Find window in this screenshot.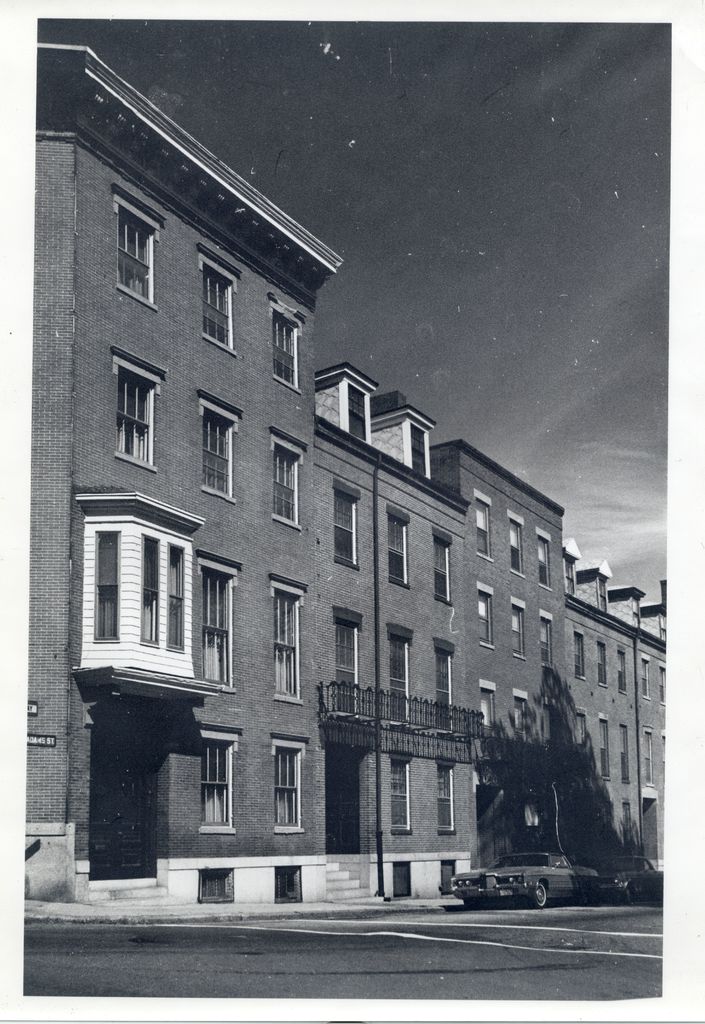
The bounding box for window is locate(391, 756, 413, 833).
